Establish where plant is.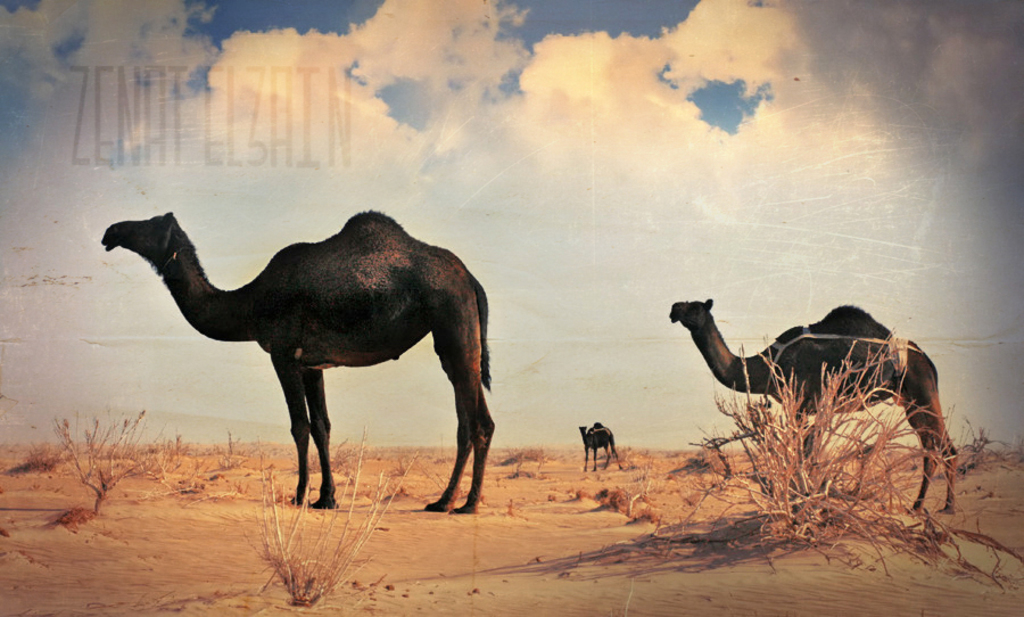
Established at (x1=250, y1=423, x2=423, y2=612).
